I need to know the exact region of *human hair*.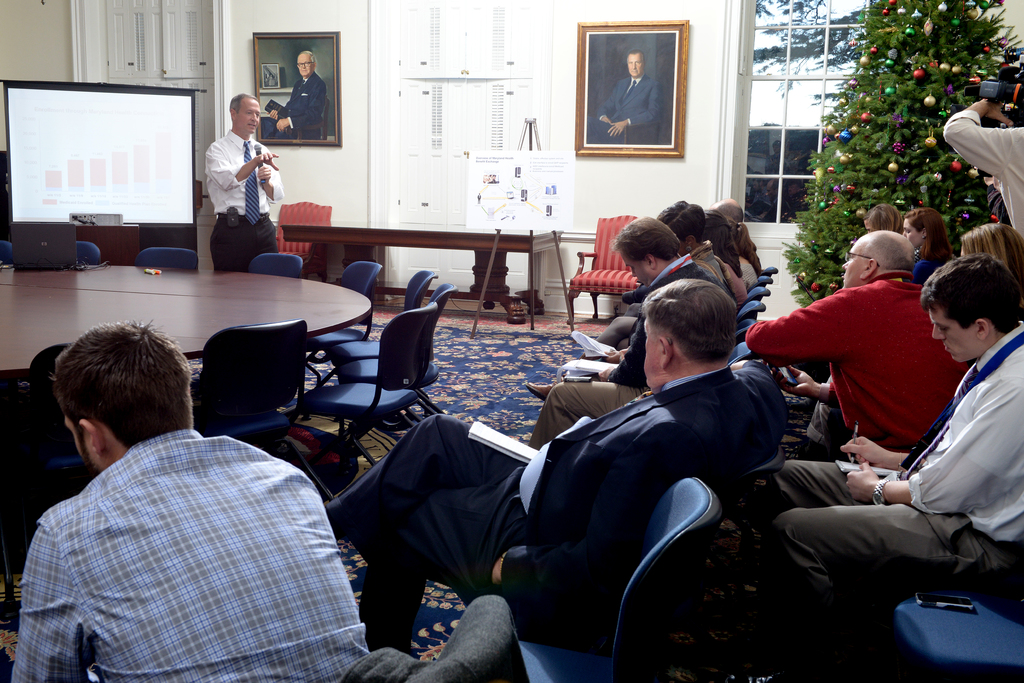
Region: bbox=[715, 207, 762, 279].
